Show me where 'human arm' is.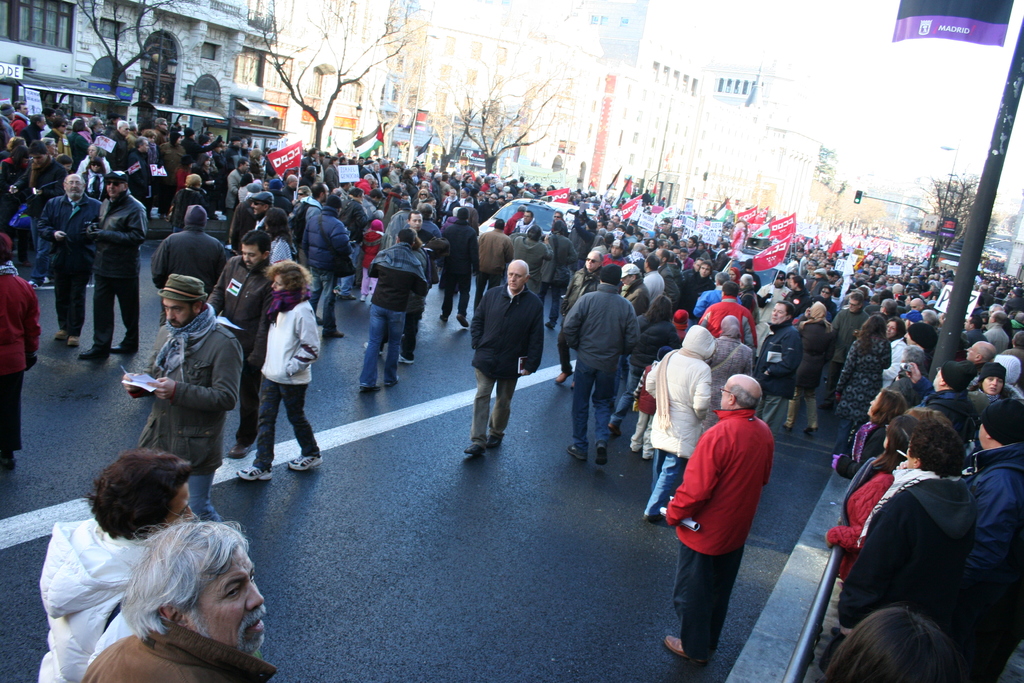
'human arm' is at box(624, 307, 641, 354).
